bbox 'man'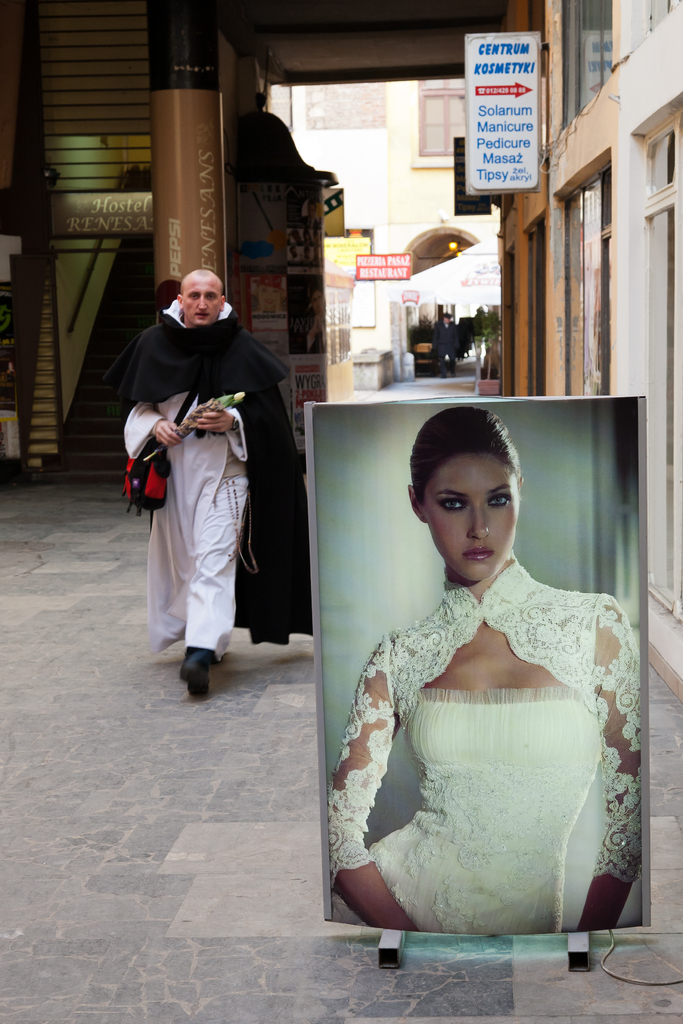
x1=287, y1=285, x2=329, y2=356
